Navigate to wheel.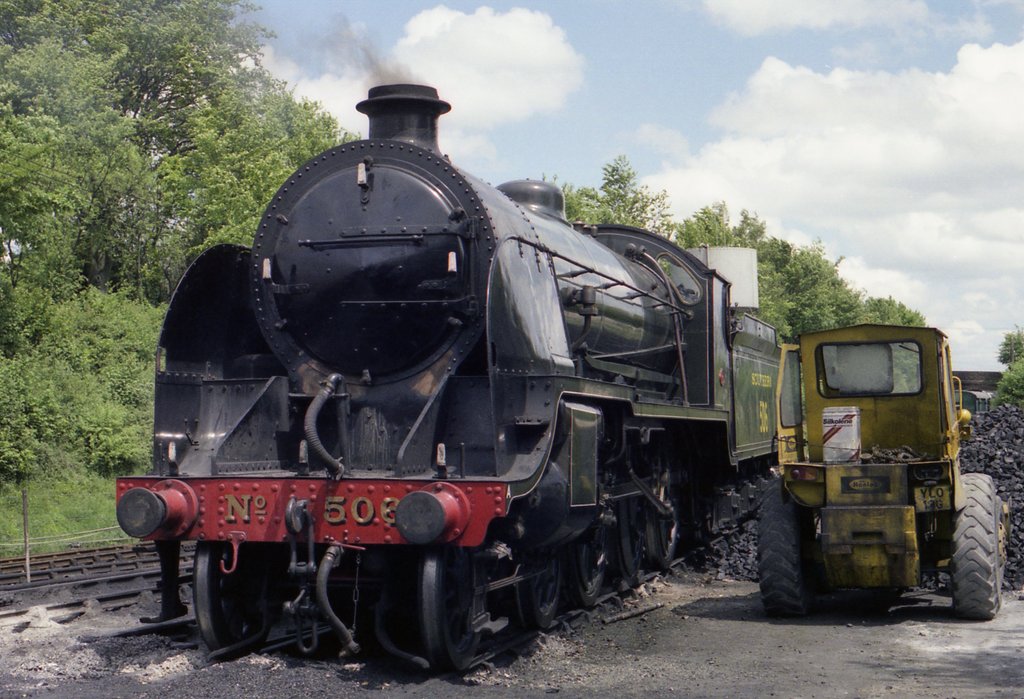
Navigation target: {"x1": 616, "y1": 484, "x2": 650, "y2": 584}.
